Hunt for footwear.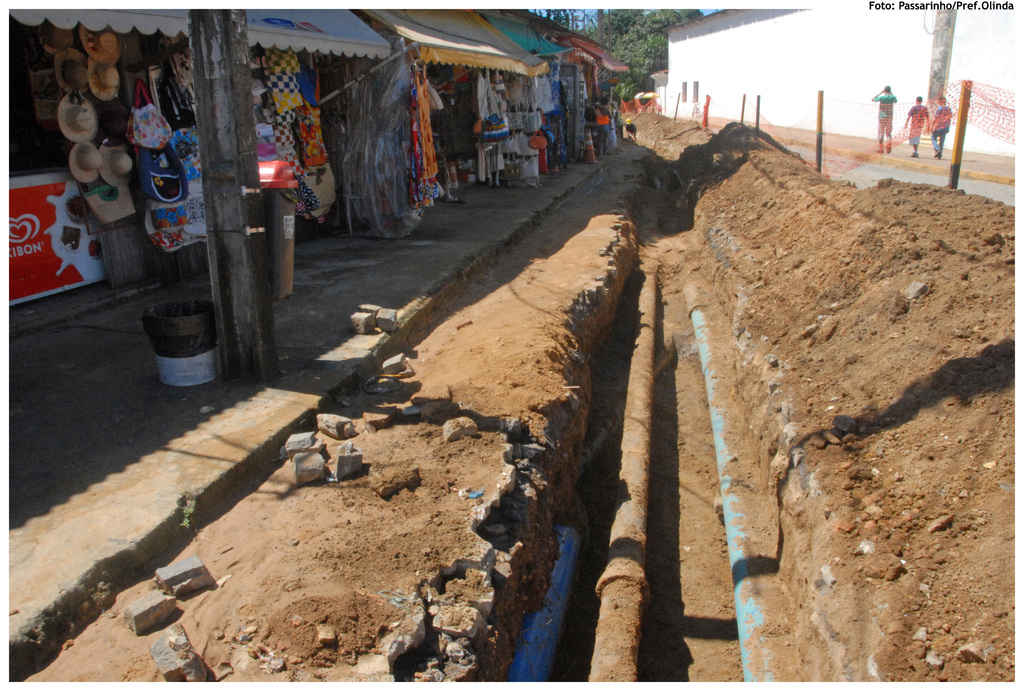
Hunted down at box(909, 147, 922, 159).
